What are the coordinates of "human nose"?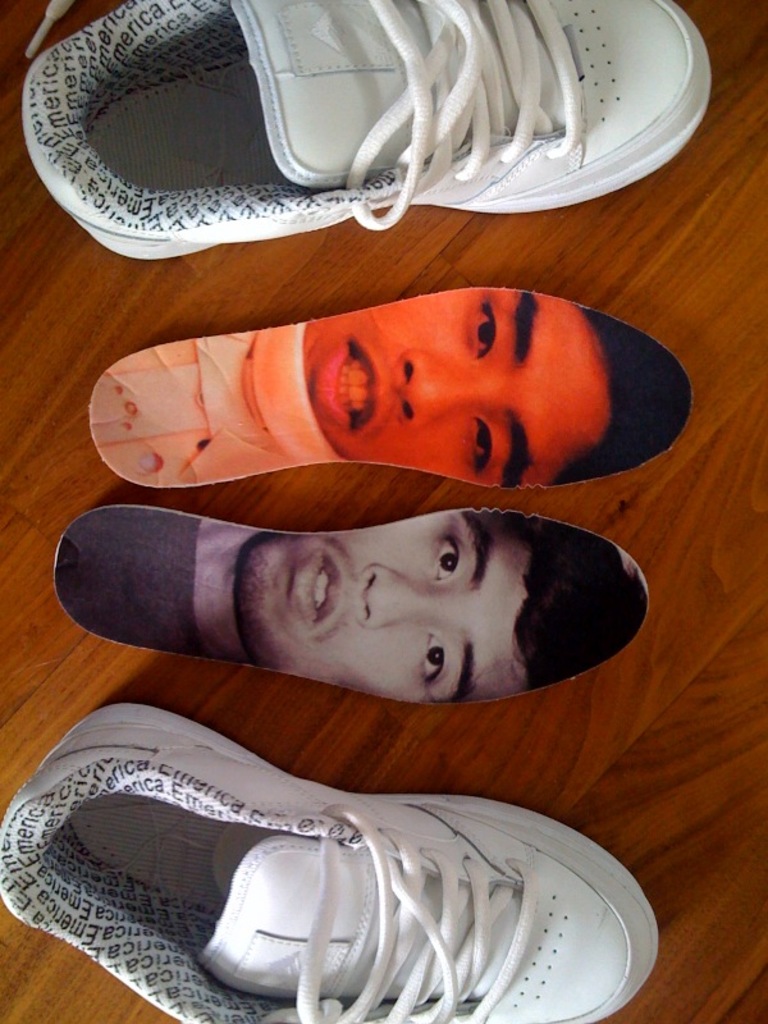
bbox=[399, 360, 472, 426].
